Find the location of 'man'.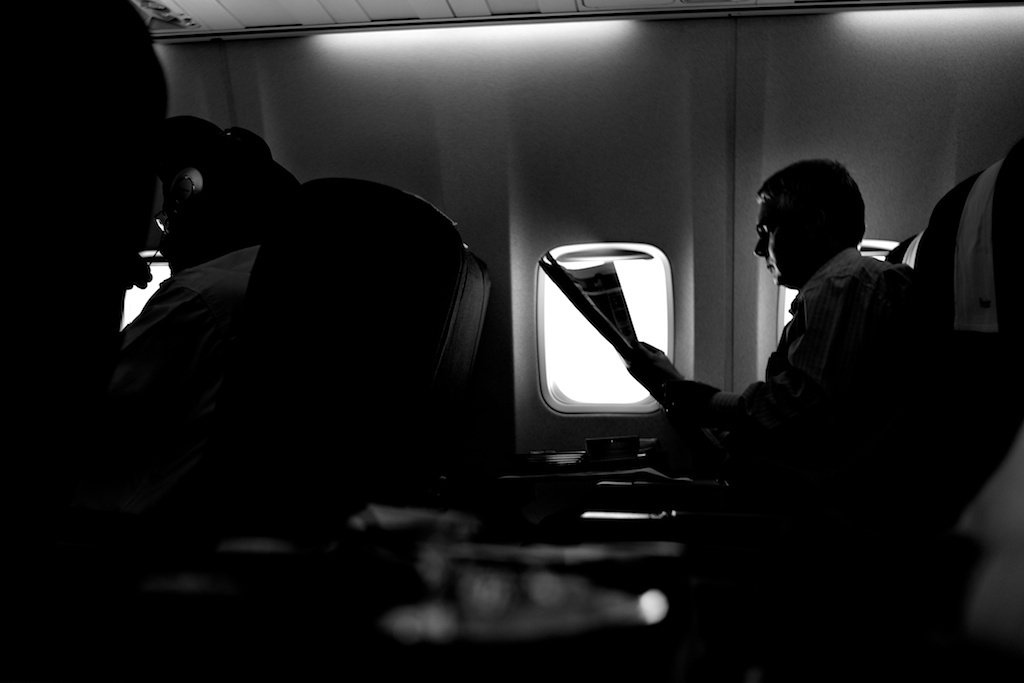
Location: [left=660, top=159, right=955, bottom=605].
